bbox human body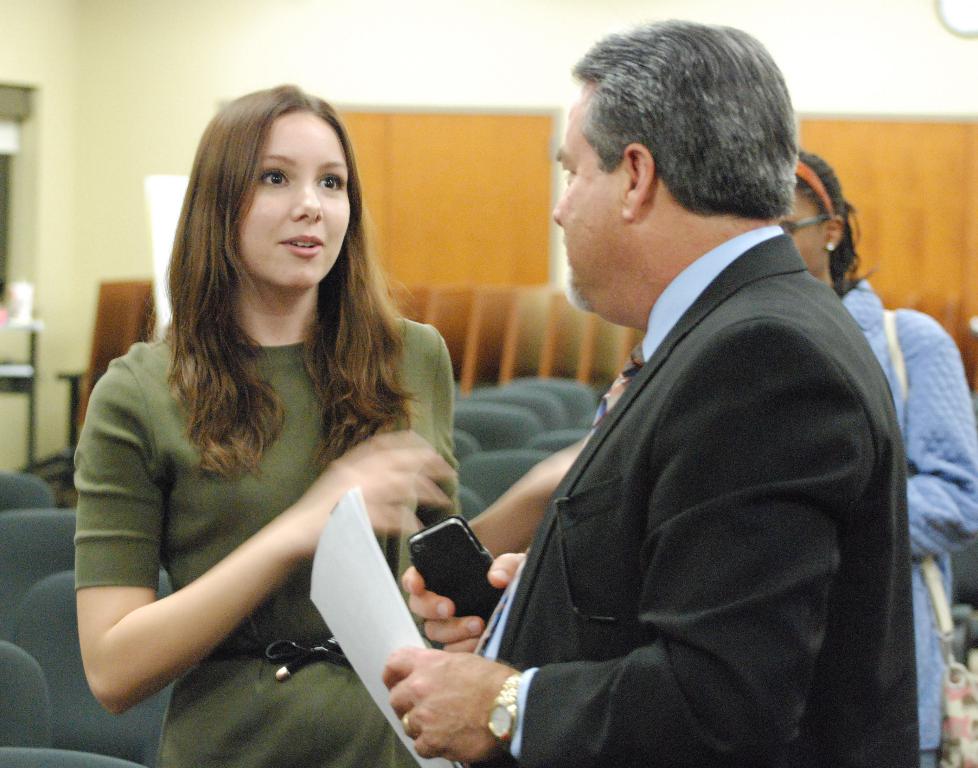
box=[380, 220, 920, 767]
